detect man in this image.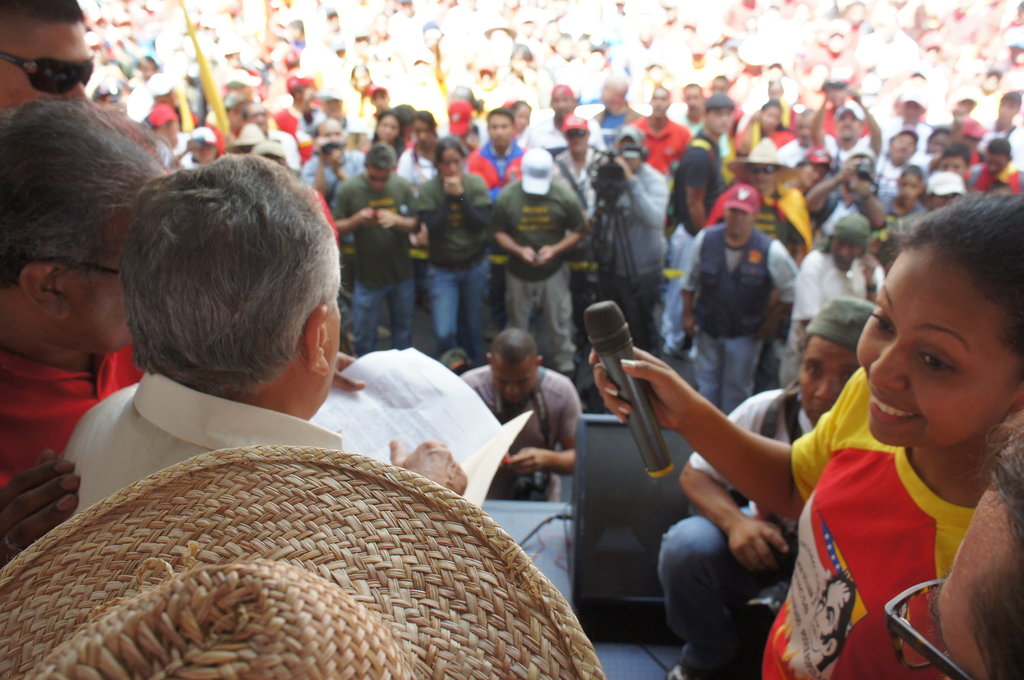
Detection: [657, 297, 876, 679].
